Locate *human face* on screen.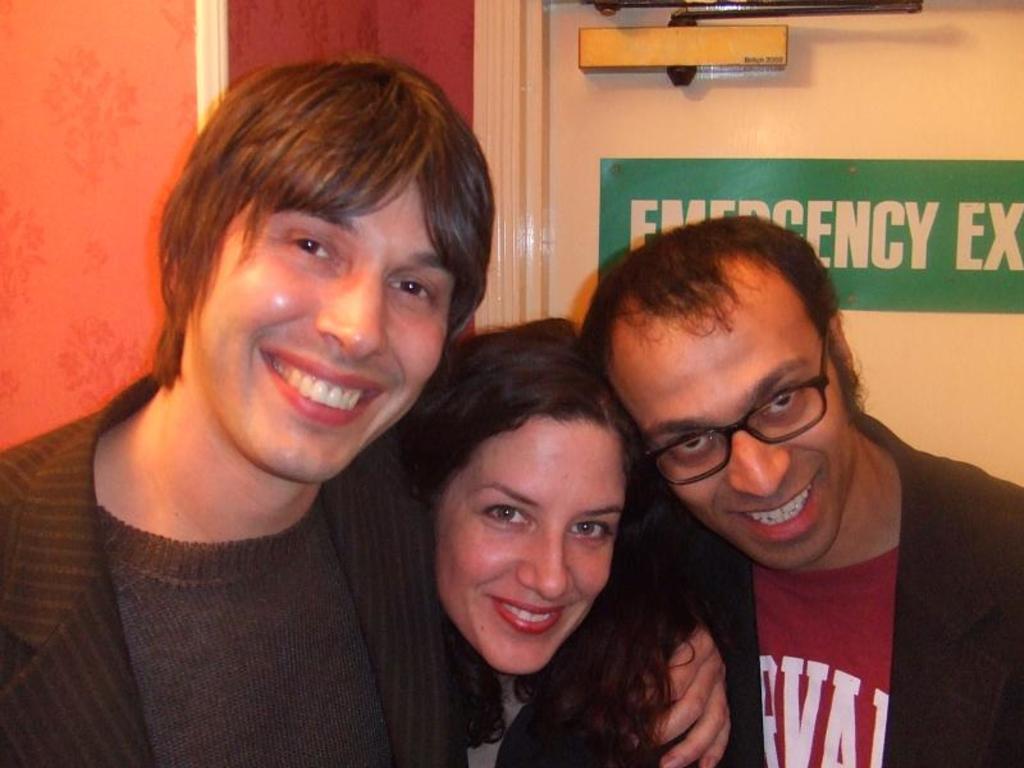
On screen at 628 302 850 570.
